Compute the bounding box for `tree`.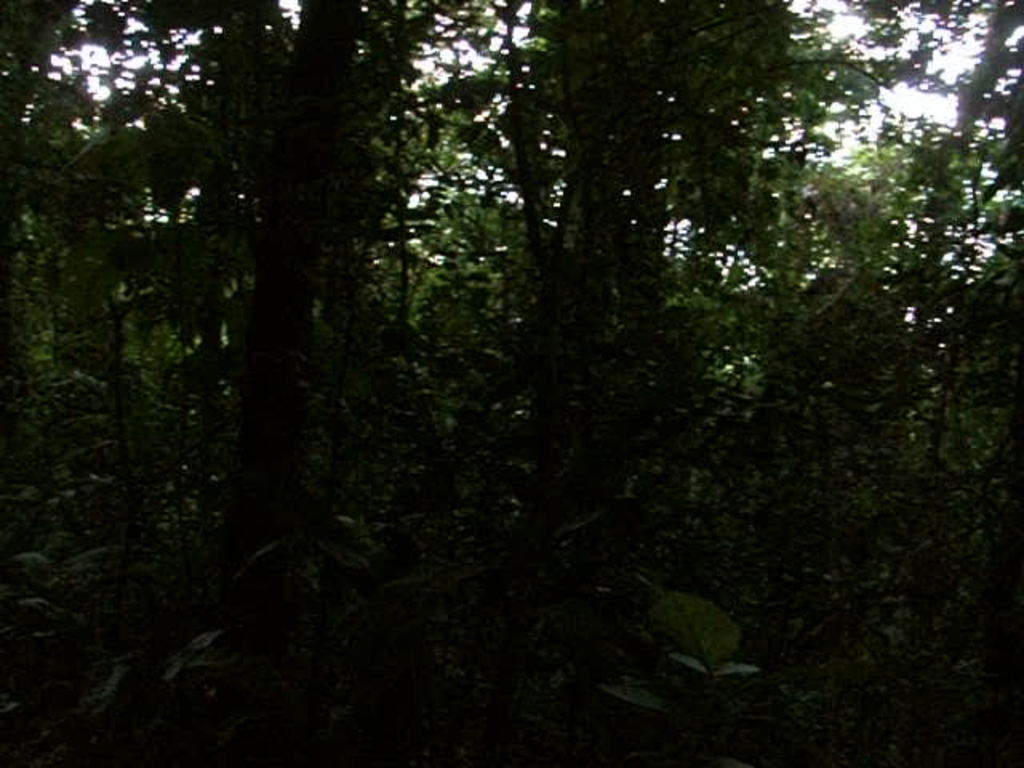
<bbox>595, 0, 898, 586</bbox>.
